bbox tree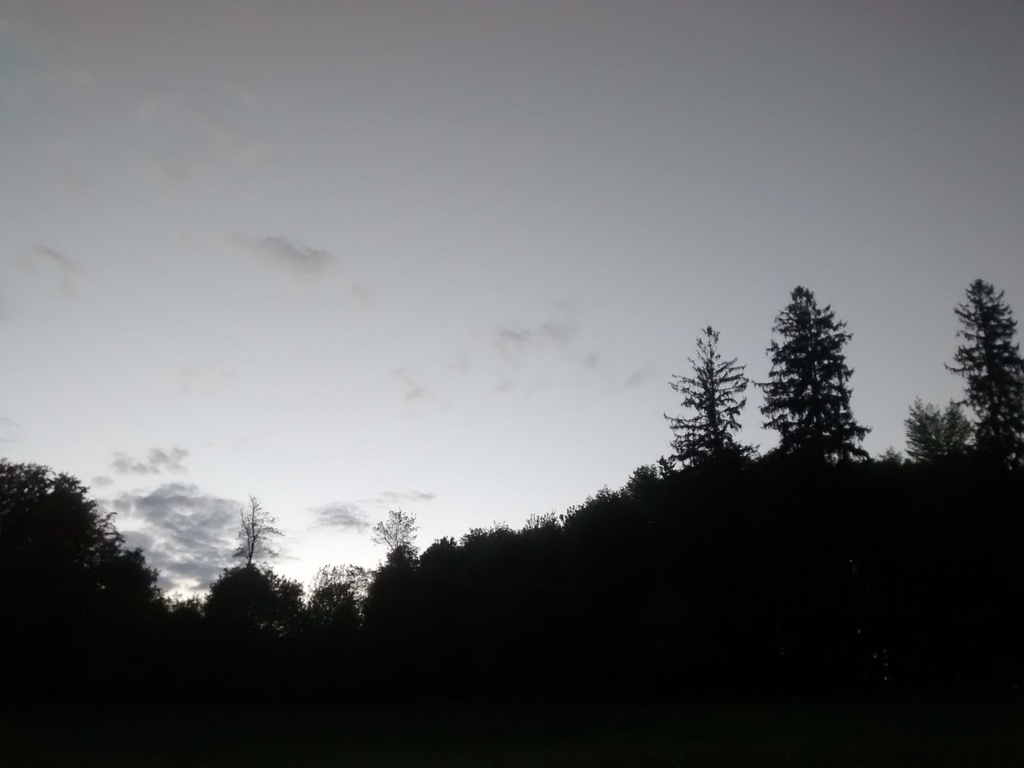
<bbox>305, 556, 363, 659</bbox>
